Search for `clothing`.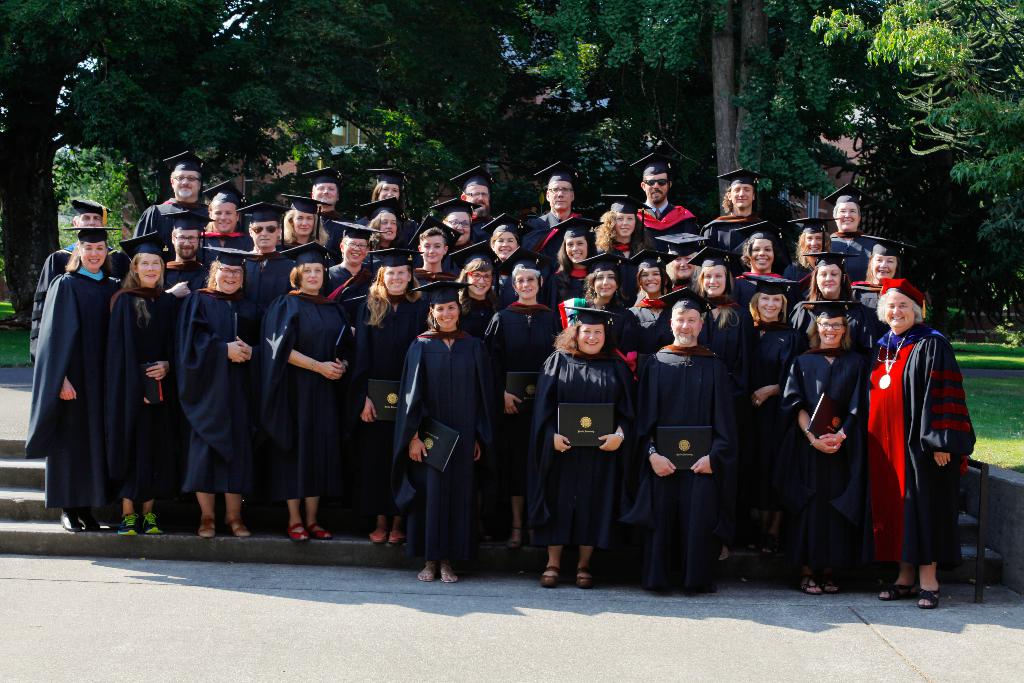
Found at (x1=486, y1=286, x2=566, y2=511).
